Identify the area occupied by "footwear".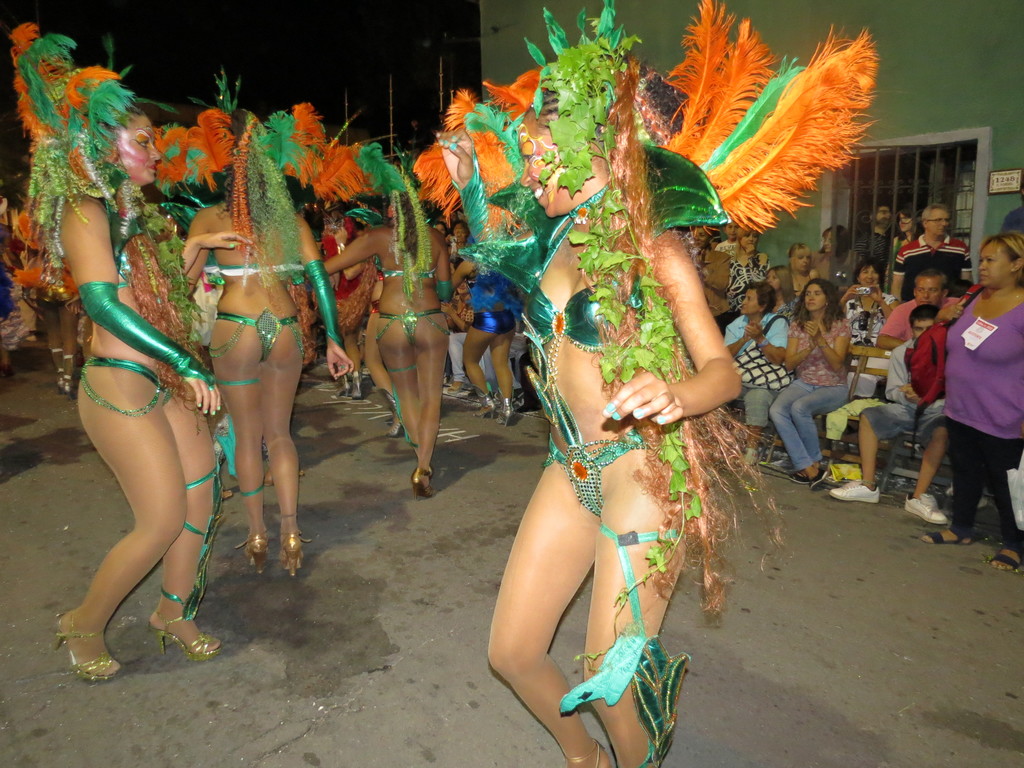
Area: bbox=[831, 479, 880, 504].
